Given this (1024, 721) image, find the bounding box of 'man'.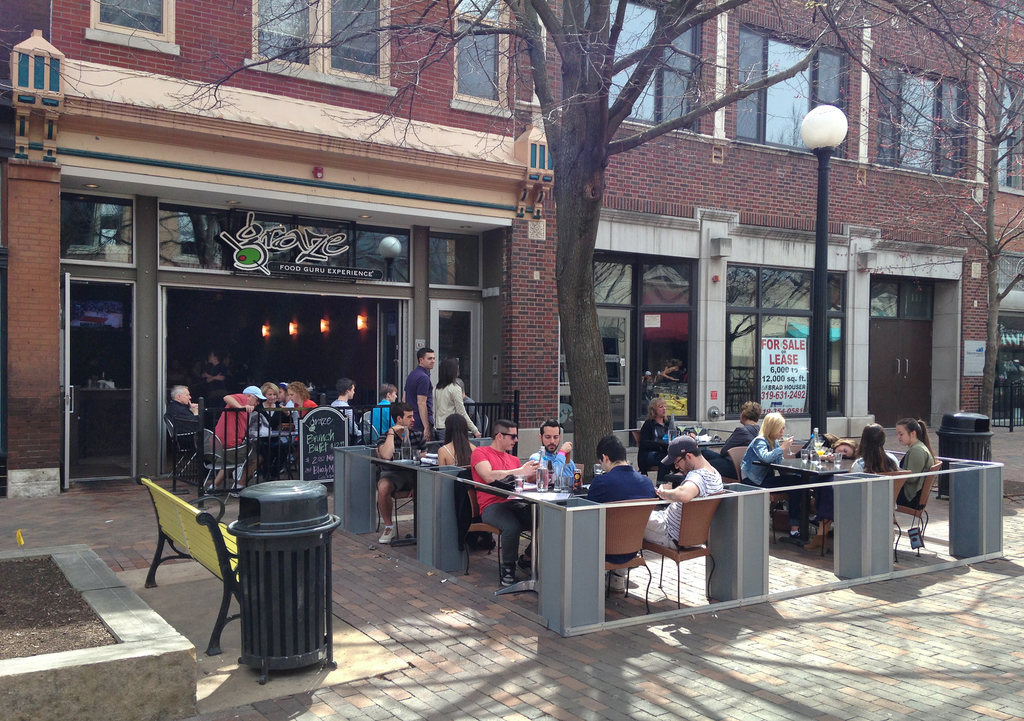
(left=167, top=388, right=225, bottom=472).
